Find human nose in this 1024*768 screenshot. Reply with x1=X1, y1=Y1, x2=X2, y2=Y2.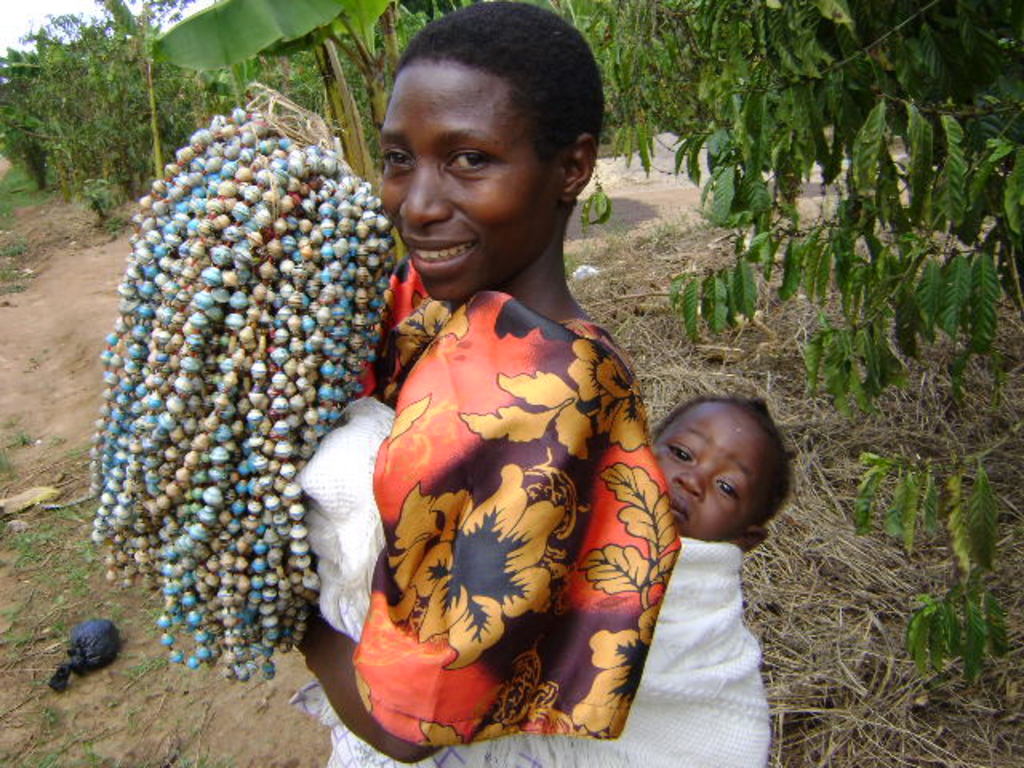
x1=670, y1=469, x2=707, y2=498.
